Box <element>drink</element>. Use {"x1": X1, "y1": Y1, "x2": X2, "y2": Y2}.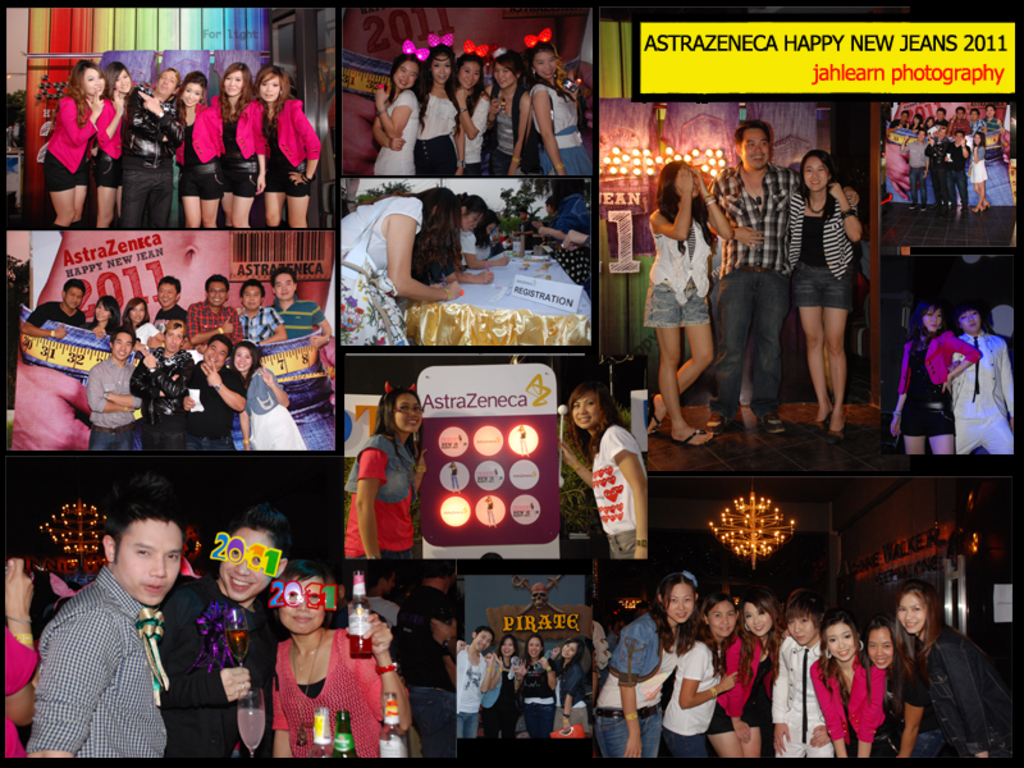
{"x1": 346, "y1": 571, "x2": 379, "y2": 659}.
